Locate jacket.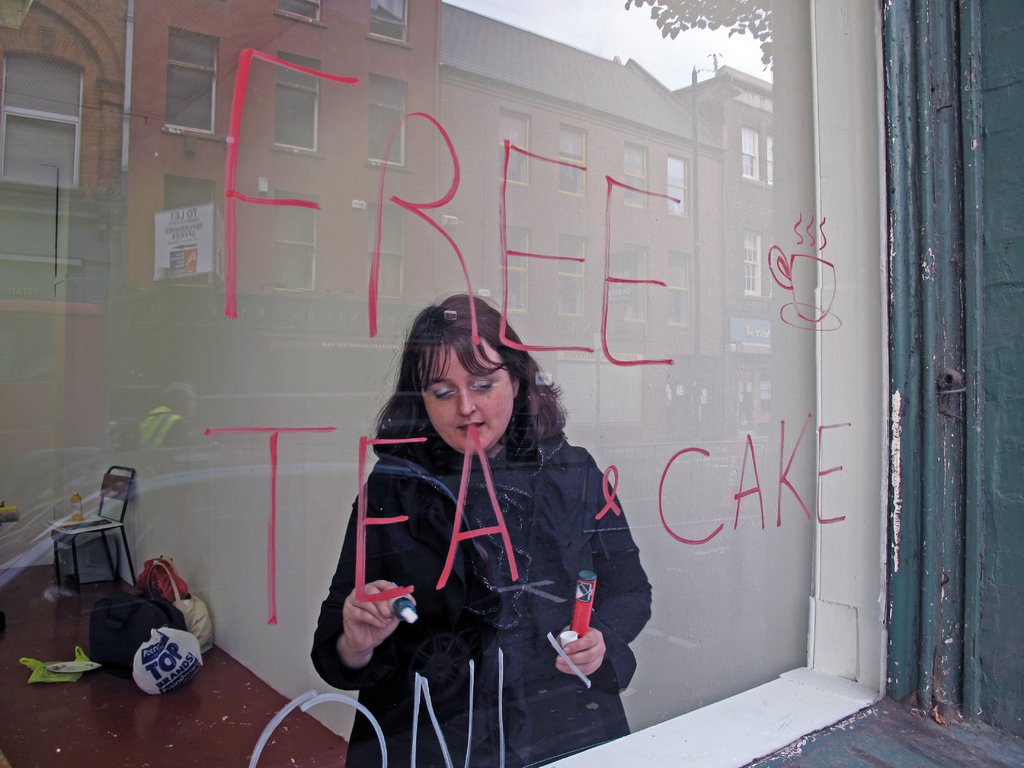
Bounding box: [302,372,652,737].
